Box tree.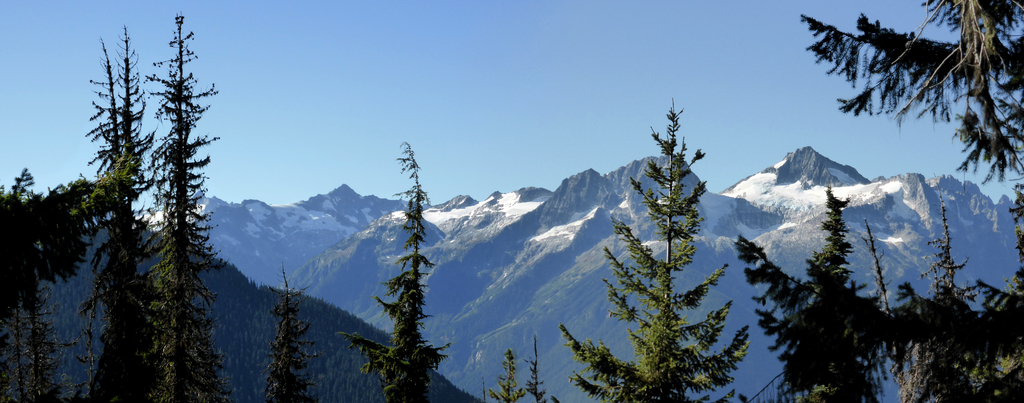
<bbox>803, 1, 1023, 183</bbox>.
